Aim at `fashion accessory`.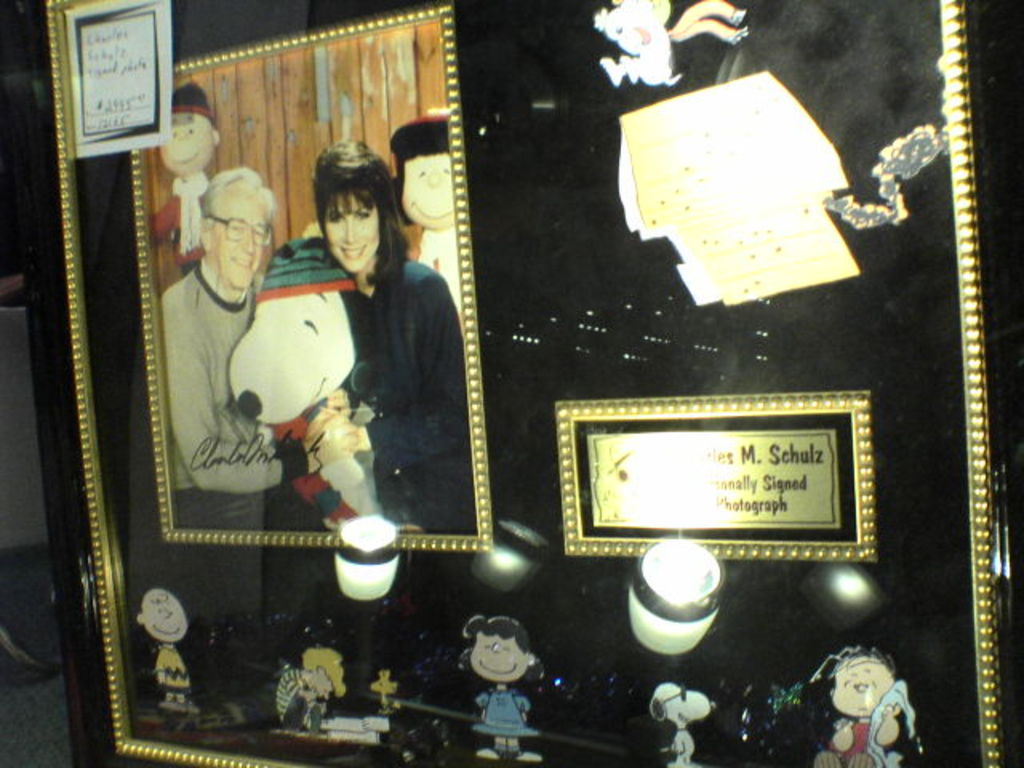
Aimed at 275, 402, 358, 526.
